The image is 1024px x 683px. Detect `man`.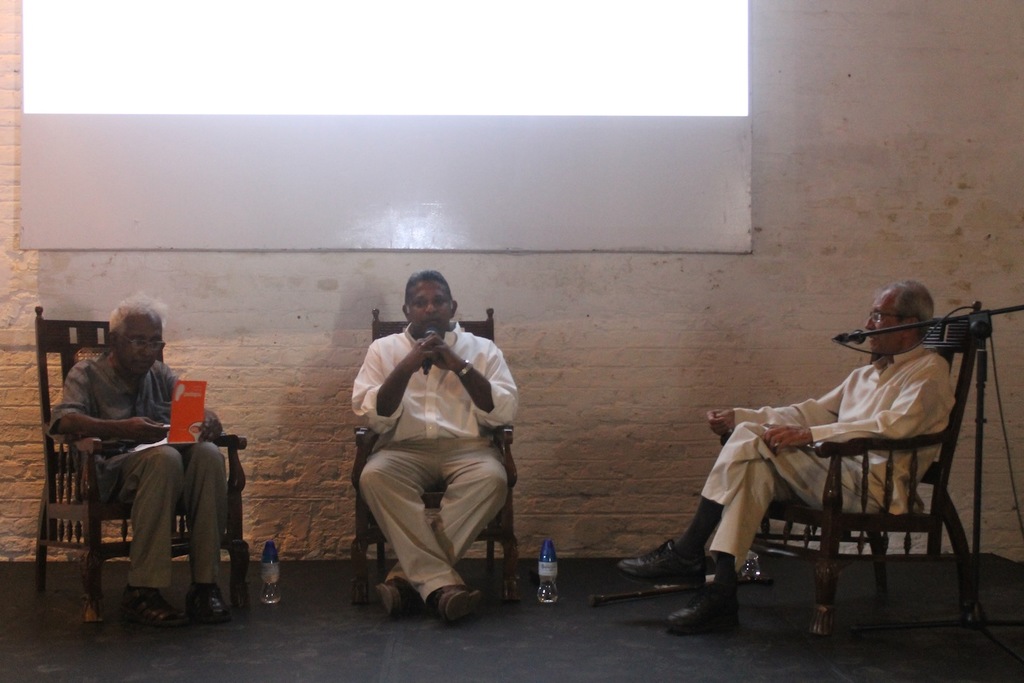
Detection: crop(45, 300, 242, 630).
